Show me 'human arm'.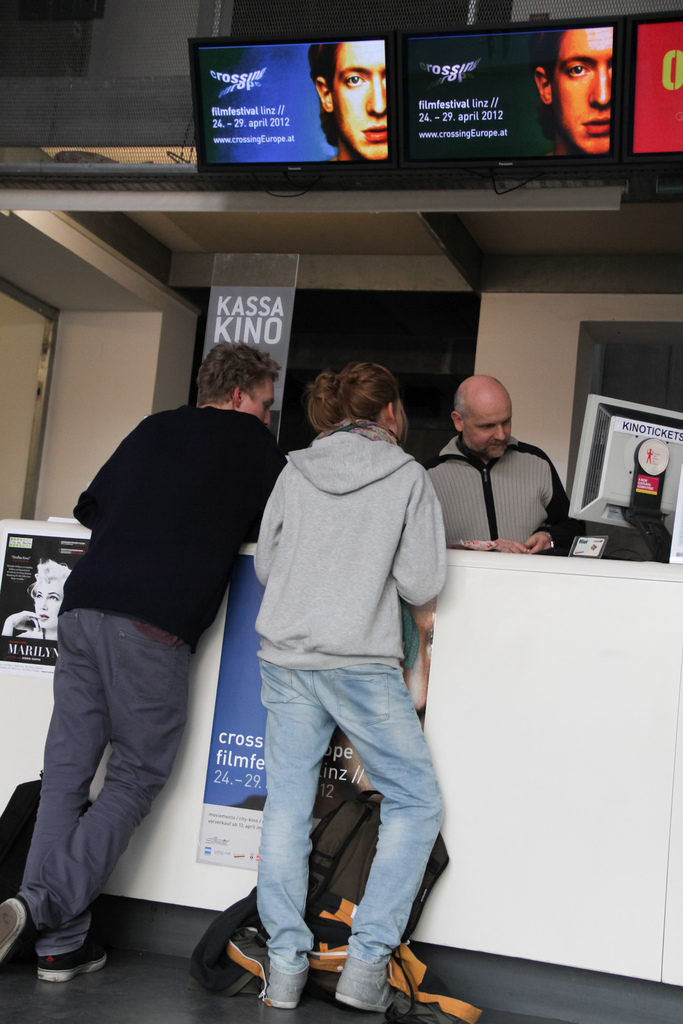
'human arm' is here: select_region(245, 402, 284, 573).
